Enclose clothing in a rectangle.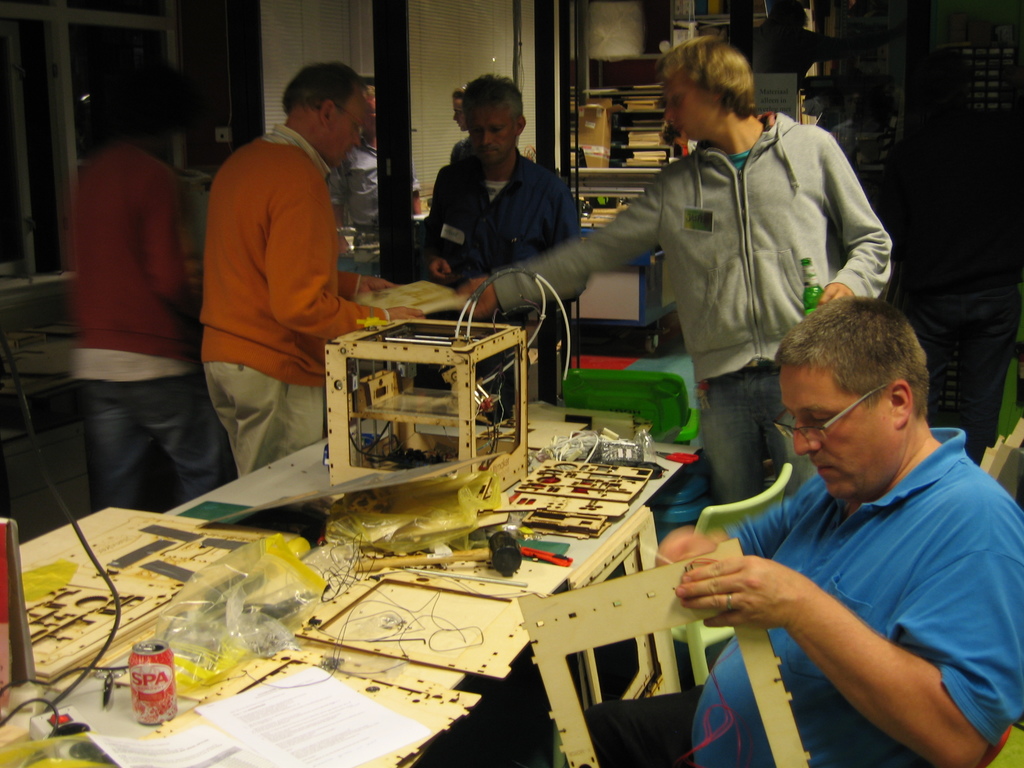
(77, 380, 234, 508).
